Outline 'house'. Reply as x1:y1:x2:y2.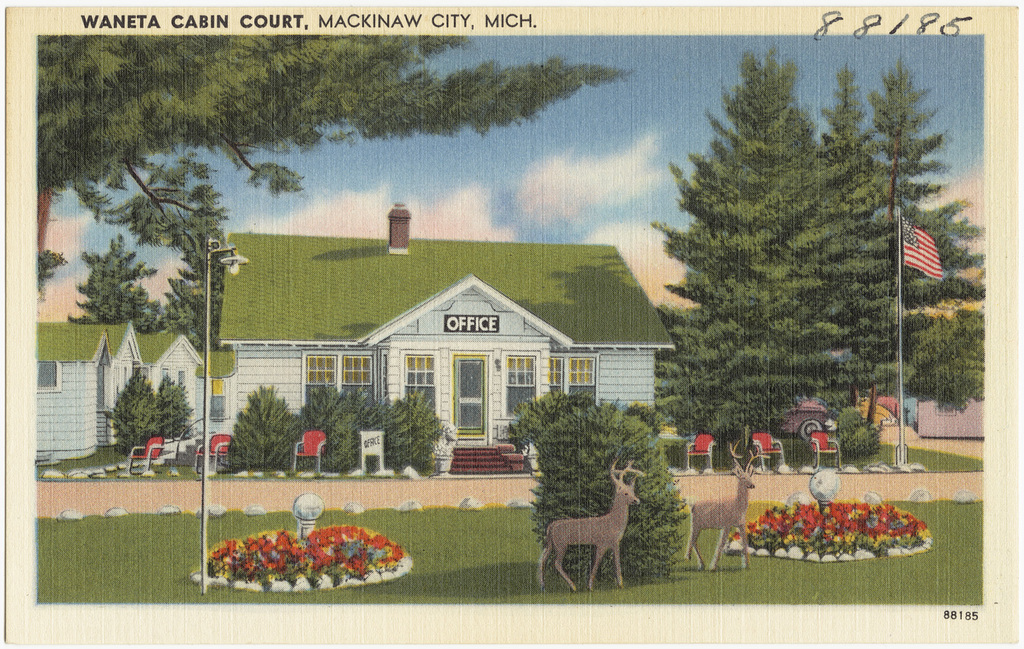
915:333:984:448.
